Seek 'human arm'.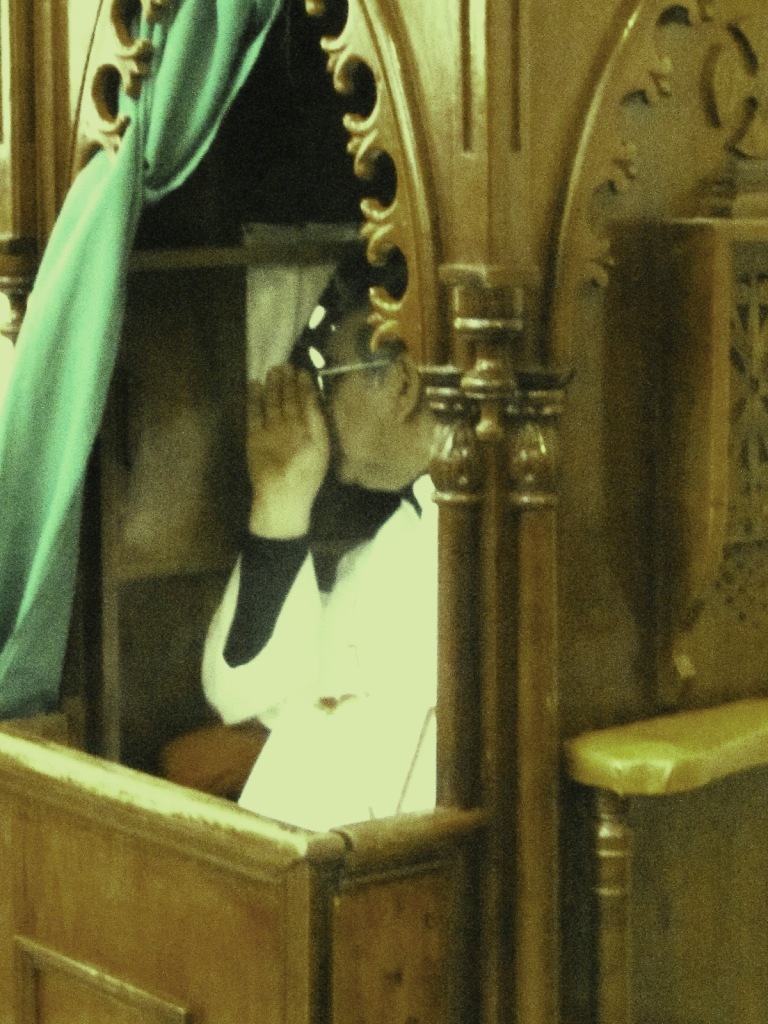
{"x1": 195, "y1": 367, "x2": 325, "y2": 731}.
